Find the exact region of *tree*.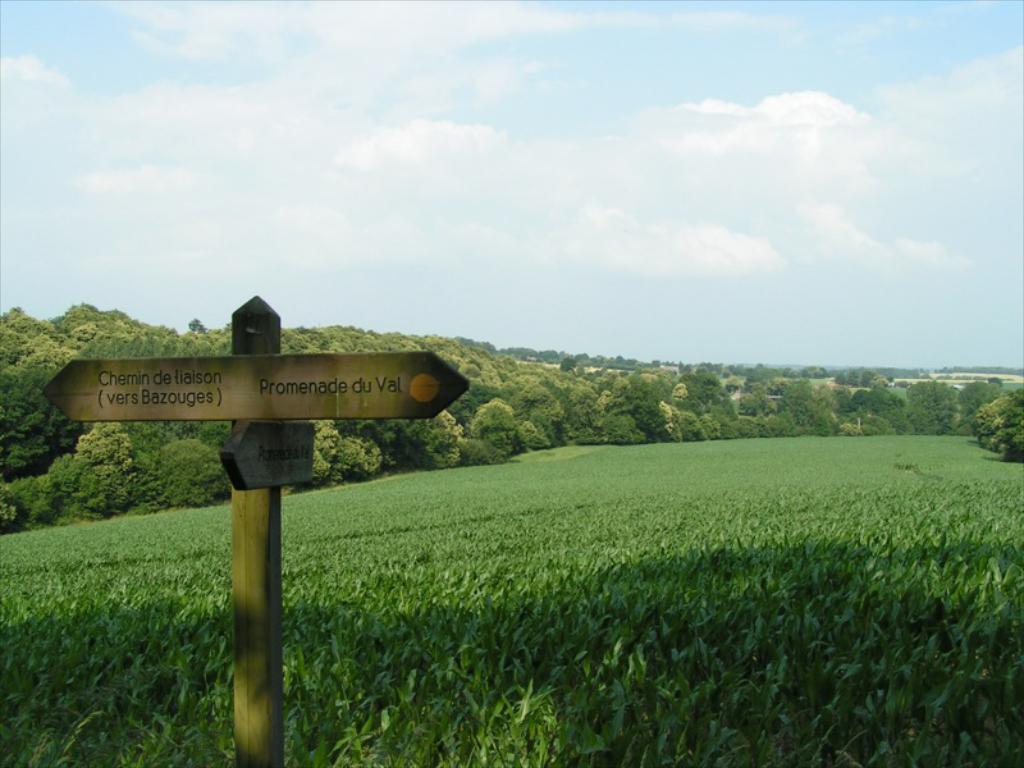
Exact region: (x1=468, y1=396, x2=521, y2=454).
